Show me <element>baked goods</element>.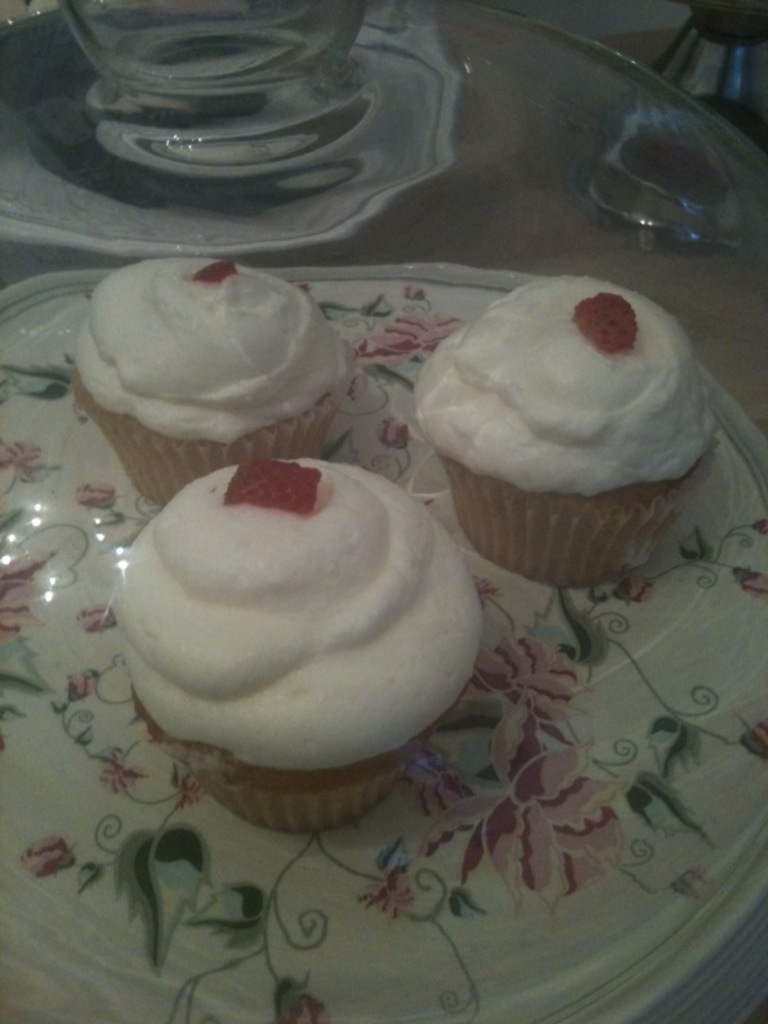
<element>baked goods</element> is here: region(72, 255, 351, 506).
